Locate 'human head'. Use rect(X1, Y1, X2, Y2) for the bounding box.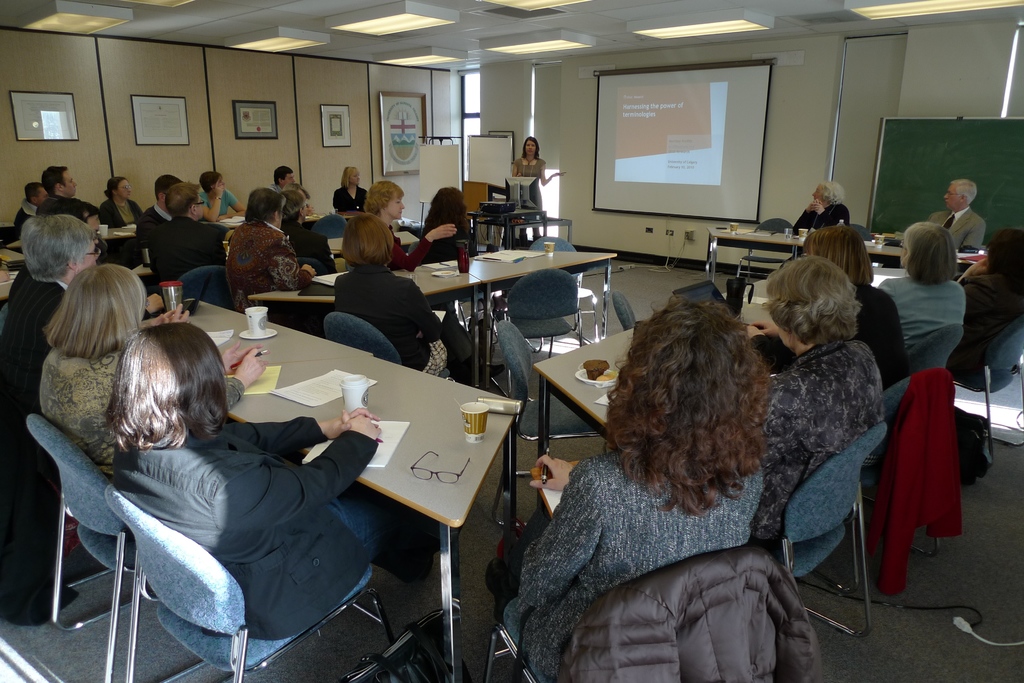
rect(945, 178, 977, 210).
